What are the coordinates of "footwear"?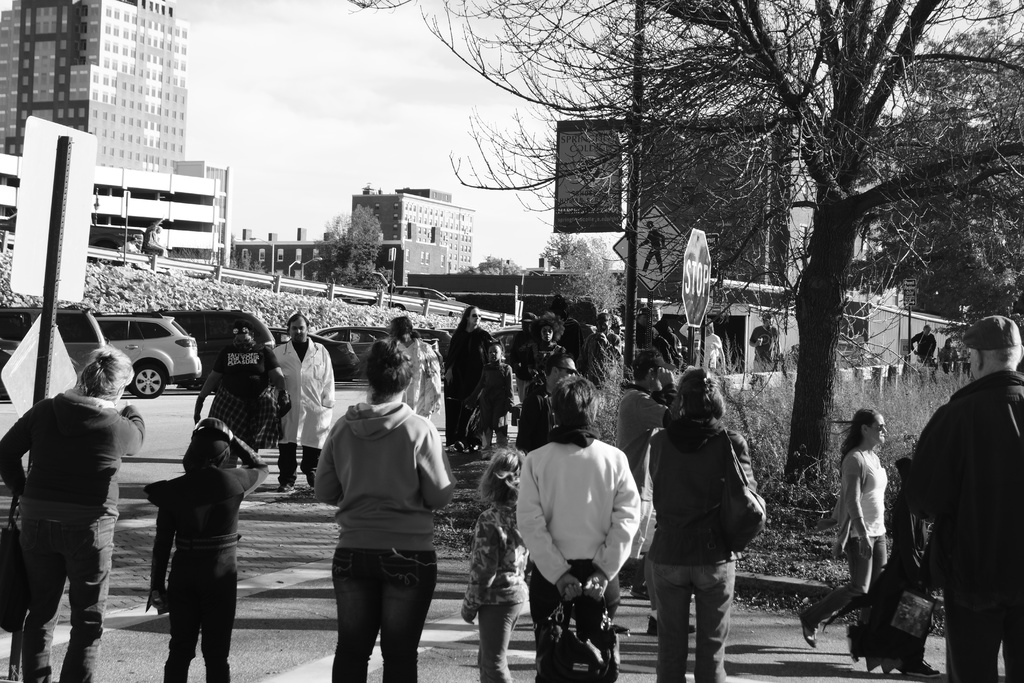
Rect(277, 484, 294, 491).
